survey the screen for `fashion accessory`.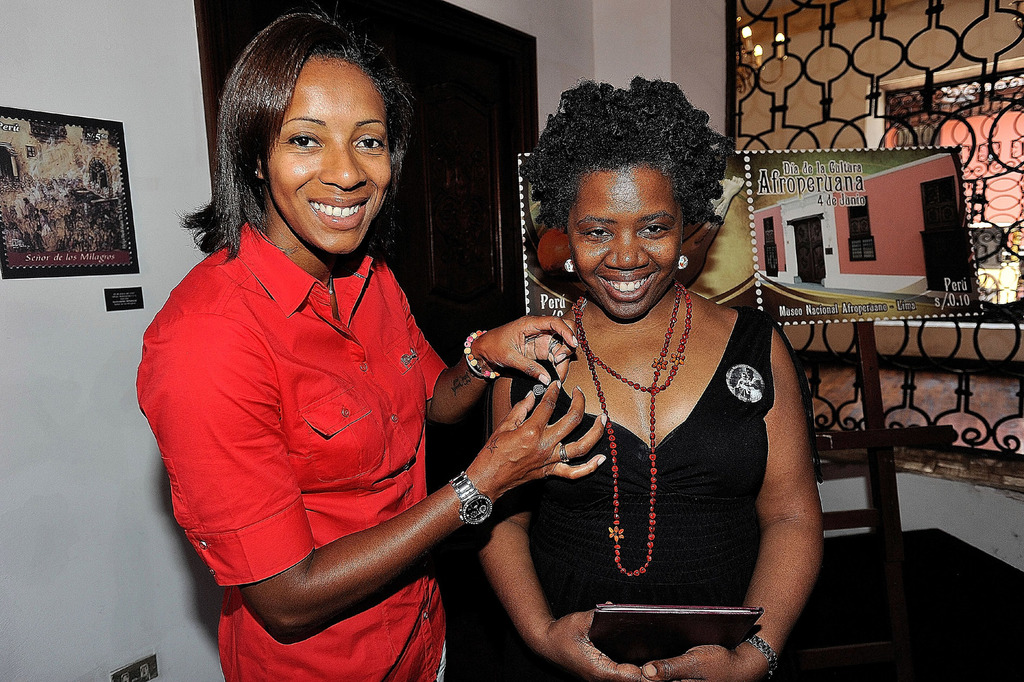
Survey found: [left=447, top=467, right=490, bottom=525].
